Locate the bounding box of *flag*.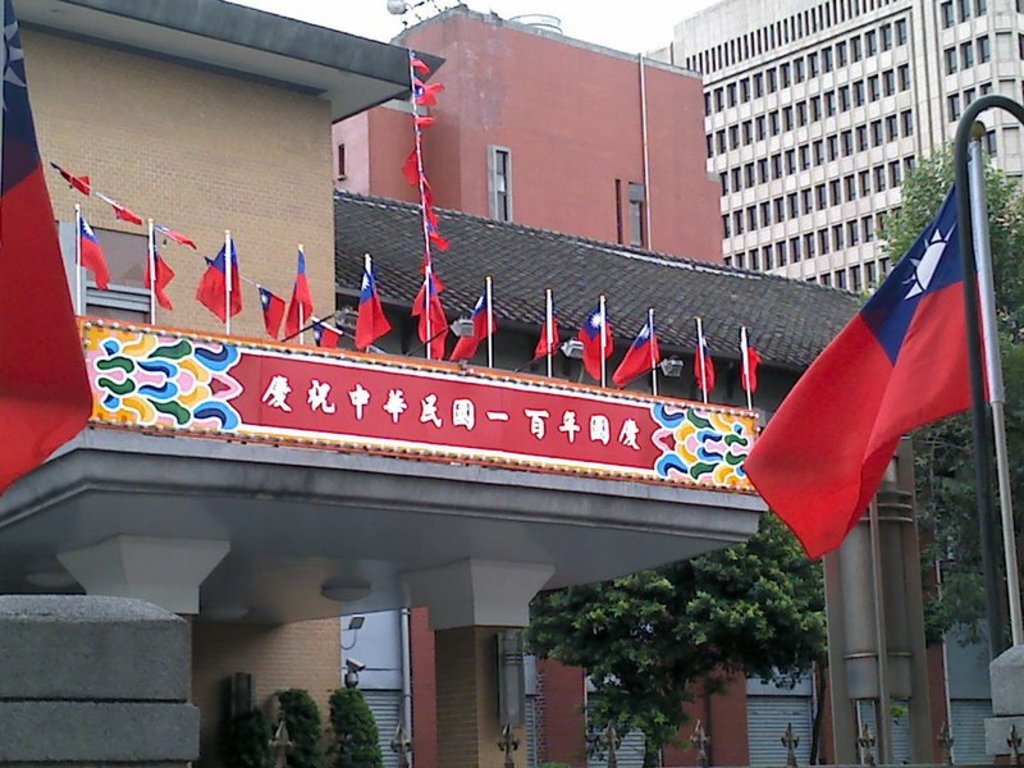
Bounding box: bbox=[416, 90, 433, 106].
